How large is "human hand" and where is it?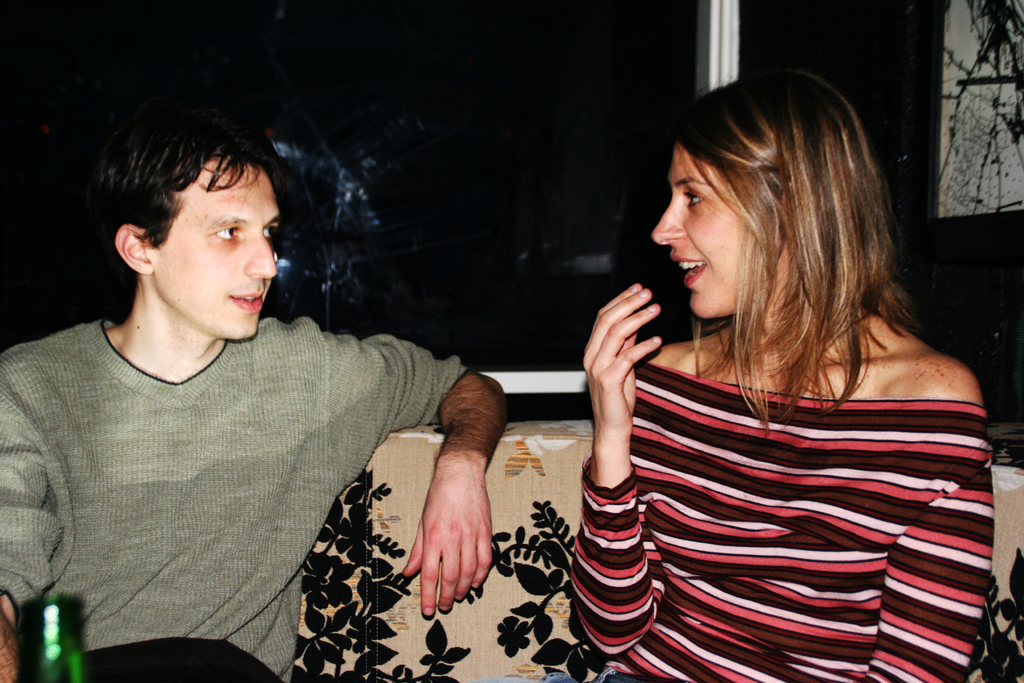
Bounding box: bbox=[592, 289, 681, 467].
